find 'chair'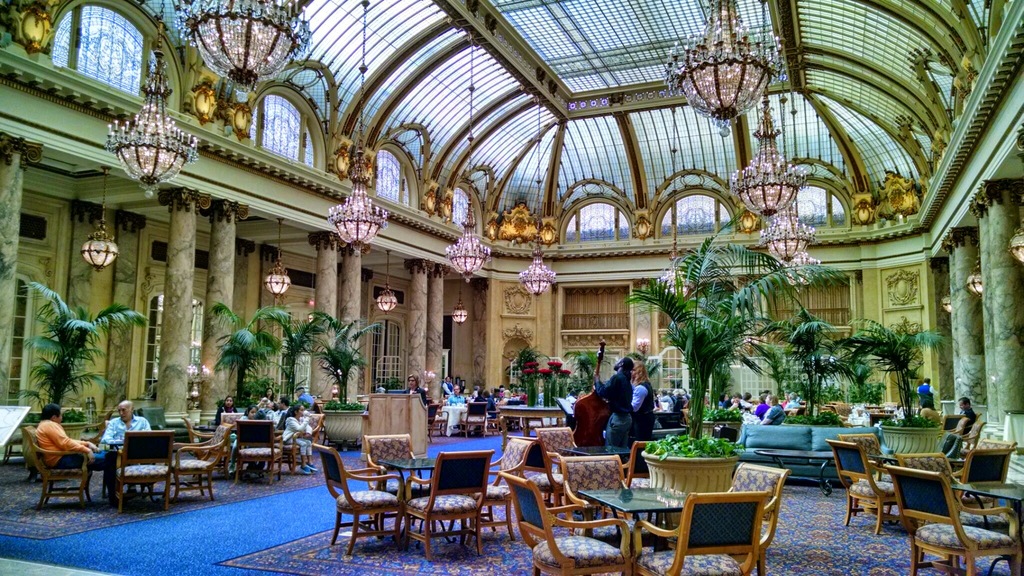
Rect(426, 403, 450, 433)
